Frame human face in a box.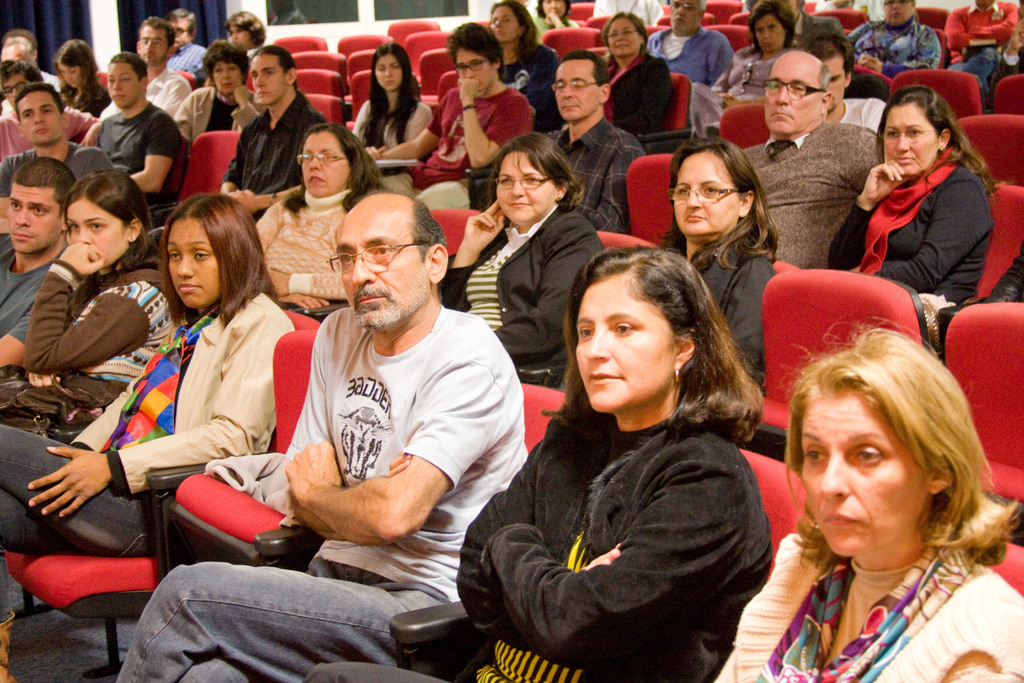
[left=765, top=54, right=819, bottom=129].
